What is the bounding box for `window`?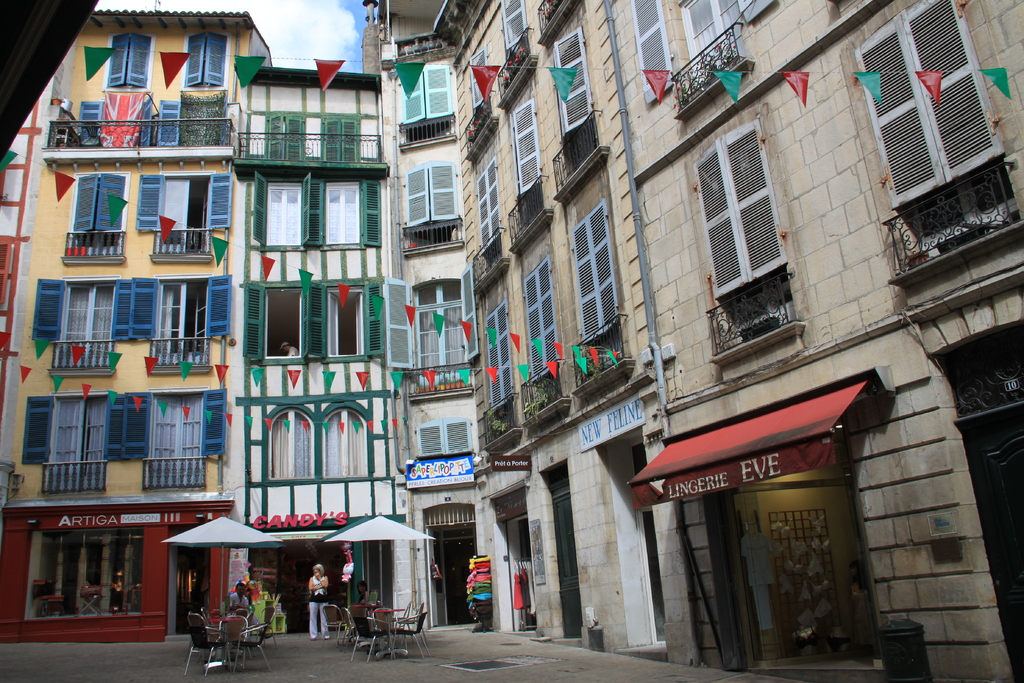
[x1=852, y1=0, x2=1014, y2=199].
